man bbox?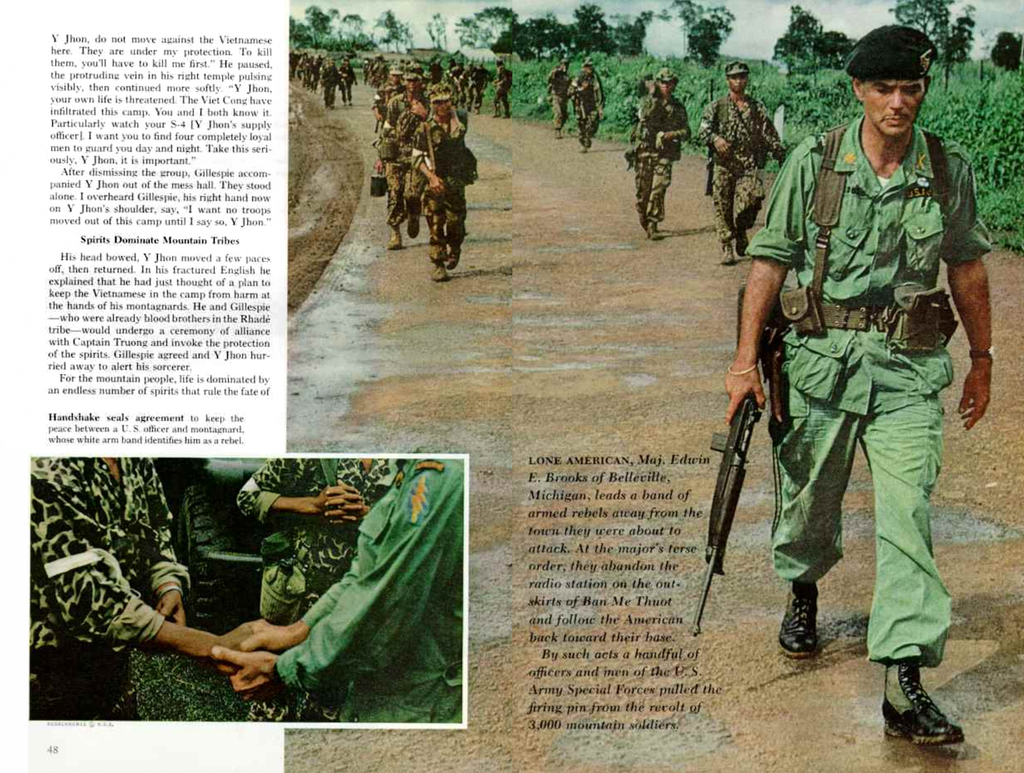
rect(547, 51, 577, 139)
